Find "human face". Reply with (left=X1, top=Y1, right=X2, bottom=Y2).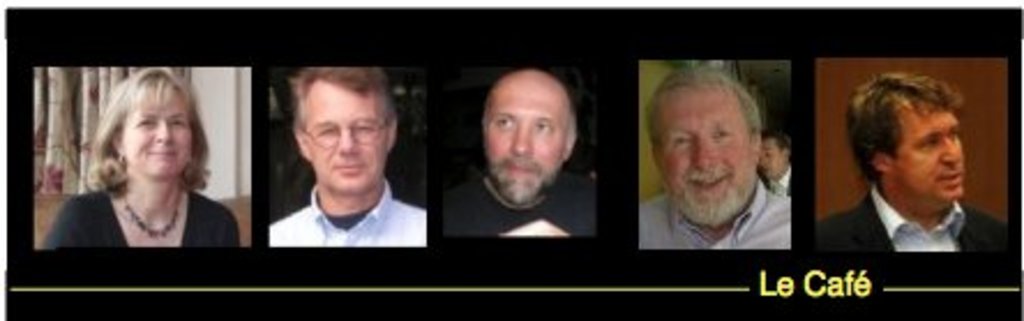
(left=118, top=81, right=198, bottom=182).
